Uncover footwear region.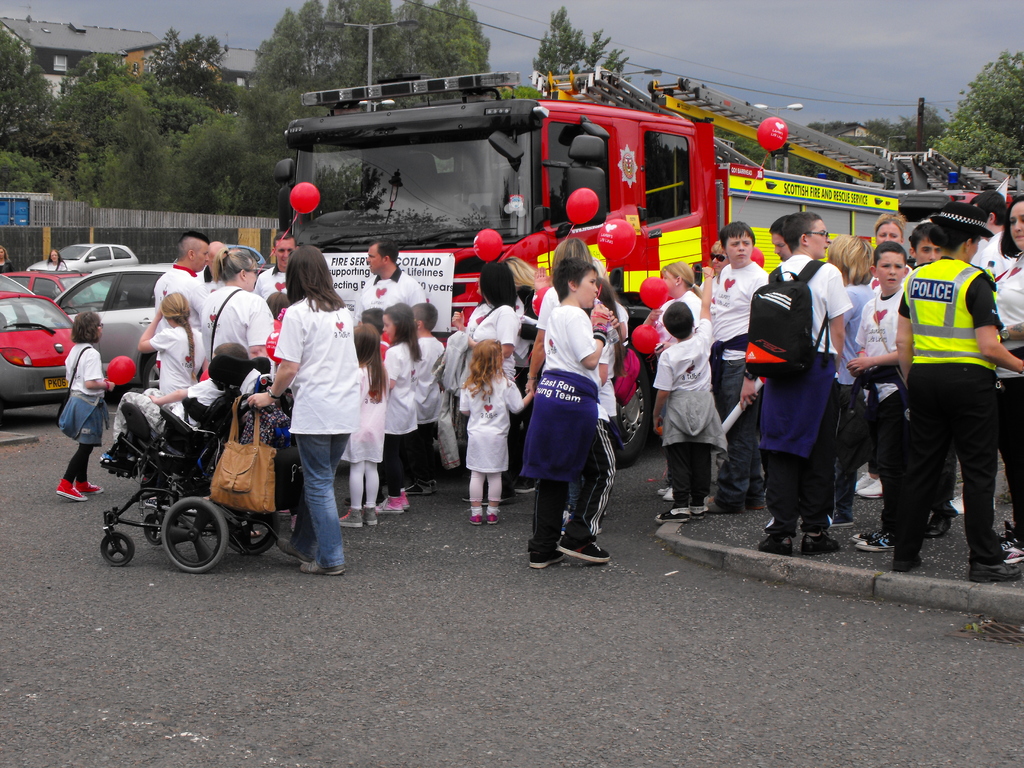
Uncovered: box(659, 491, 675, 503).
